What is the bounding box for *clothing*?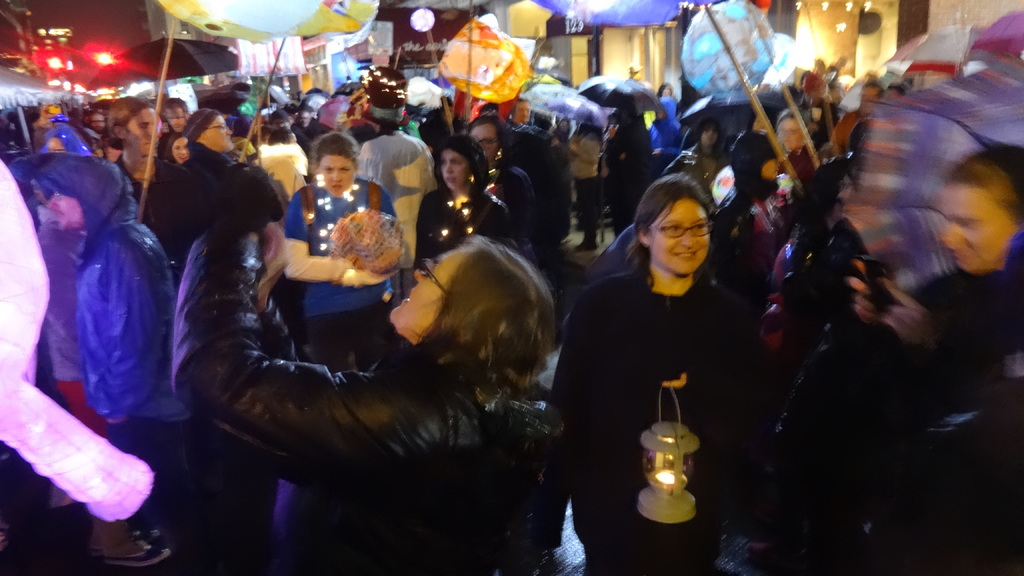
bbox=(284, 187, 401, 556).
